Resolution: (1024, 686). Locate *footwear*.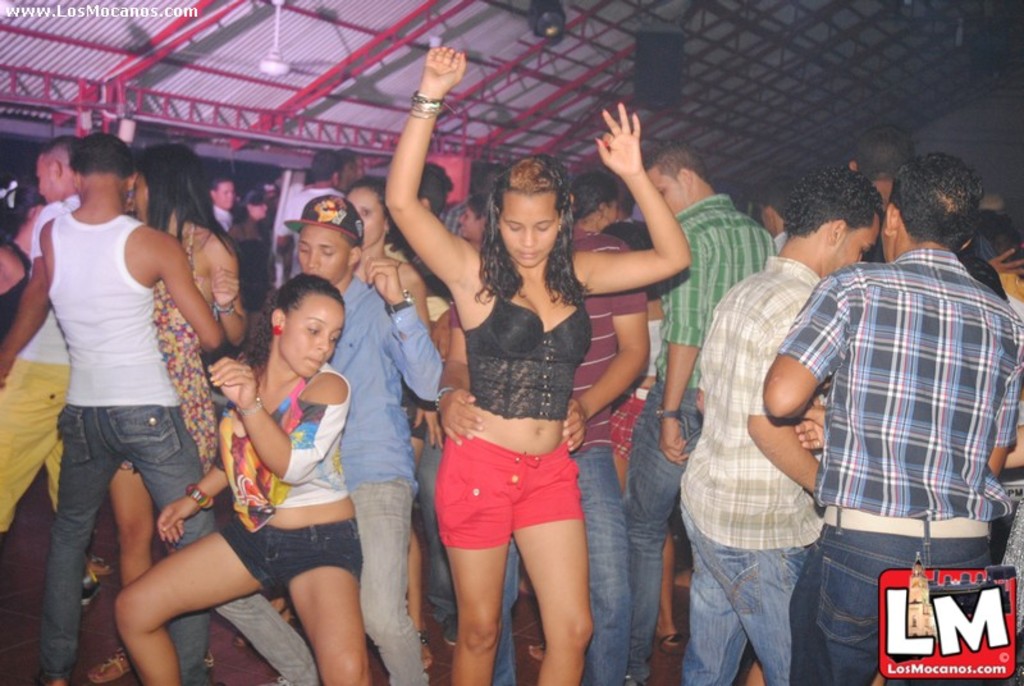
81 573 101 610.
